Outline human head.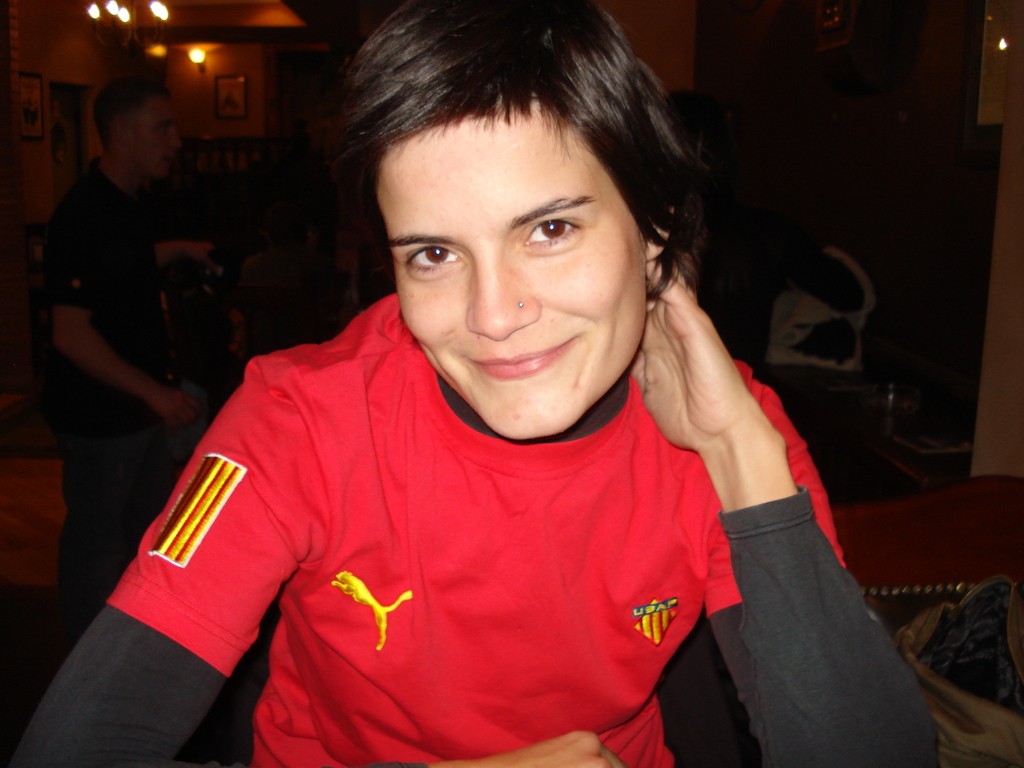
Outline: [320,0,722,439].
